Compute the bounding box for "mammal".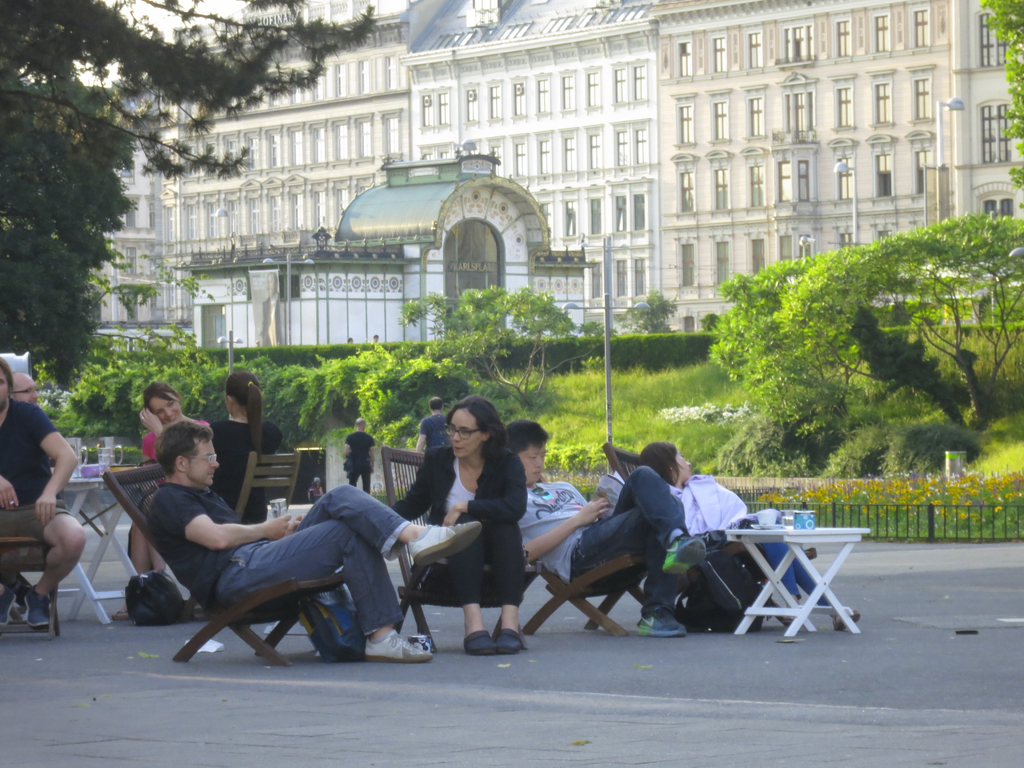
(x1=12, y1=368, x2=42, y2=404).
